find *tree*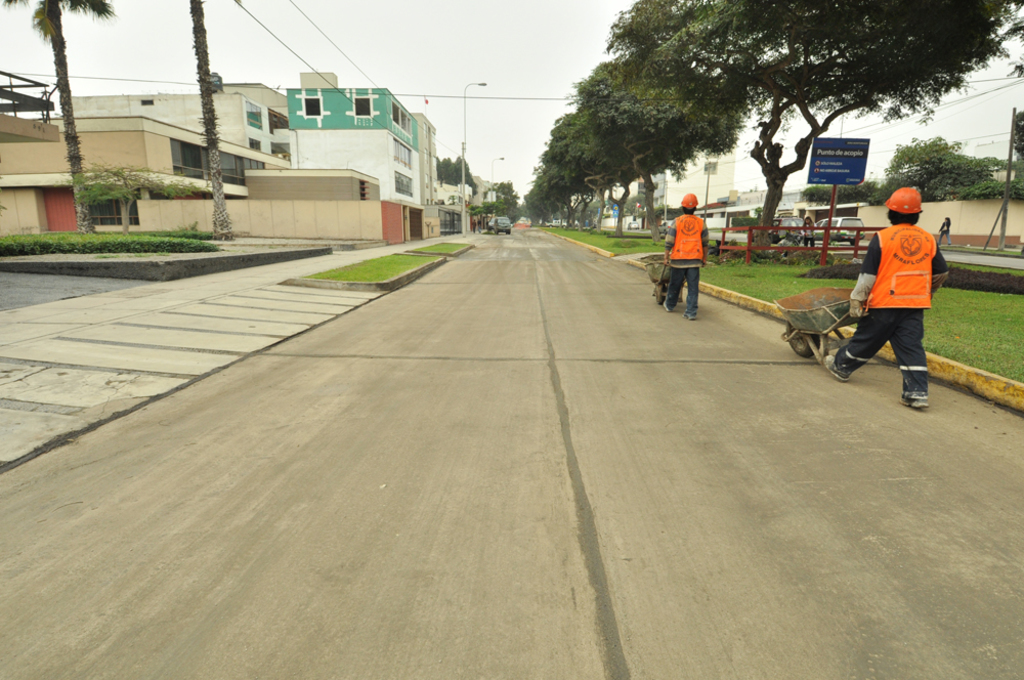
Rect(449, 152, 482, 197)
